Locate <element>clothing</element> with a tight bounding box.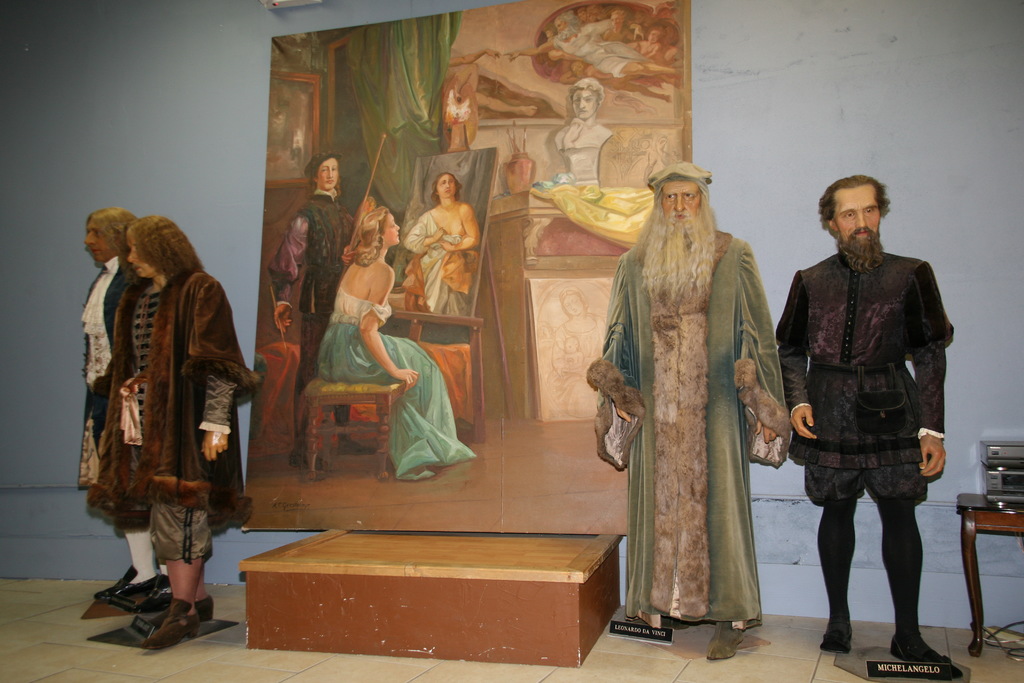
pyautogui.locateOnScreen(774, 252, 955, 509).
